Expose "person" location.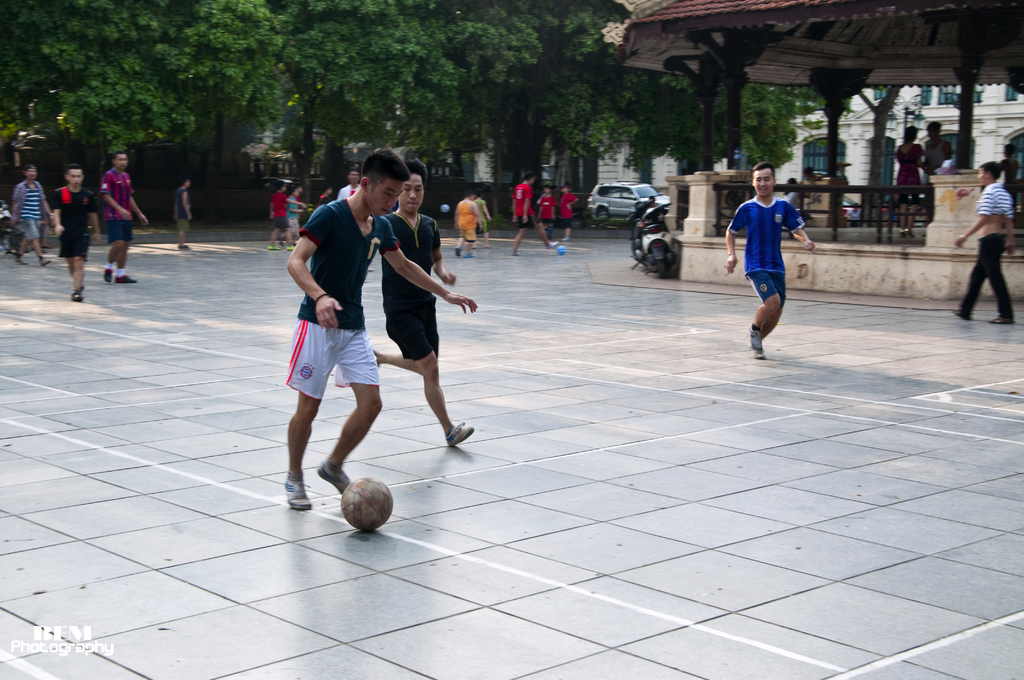
Exposed at [left=315, top=182, right=330, bottom=204].
